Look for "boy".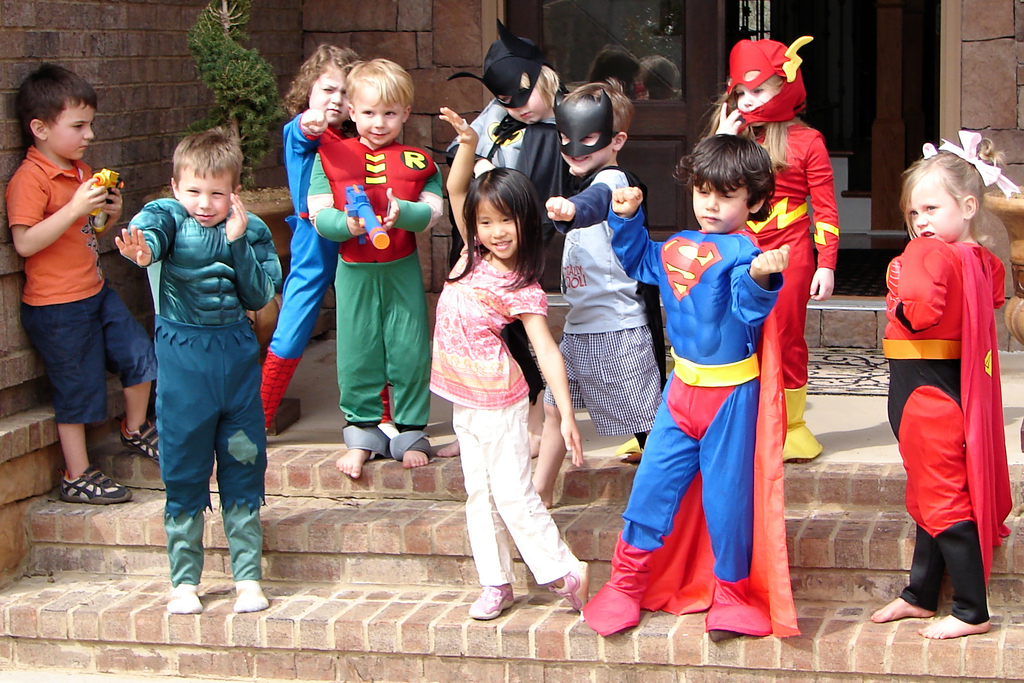
Found: <bbox>4, 67, 163, 502</bbox>.
